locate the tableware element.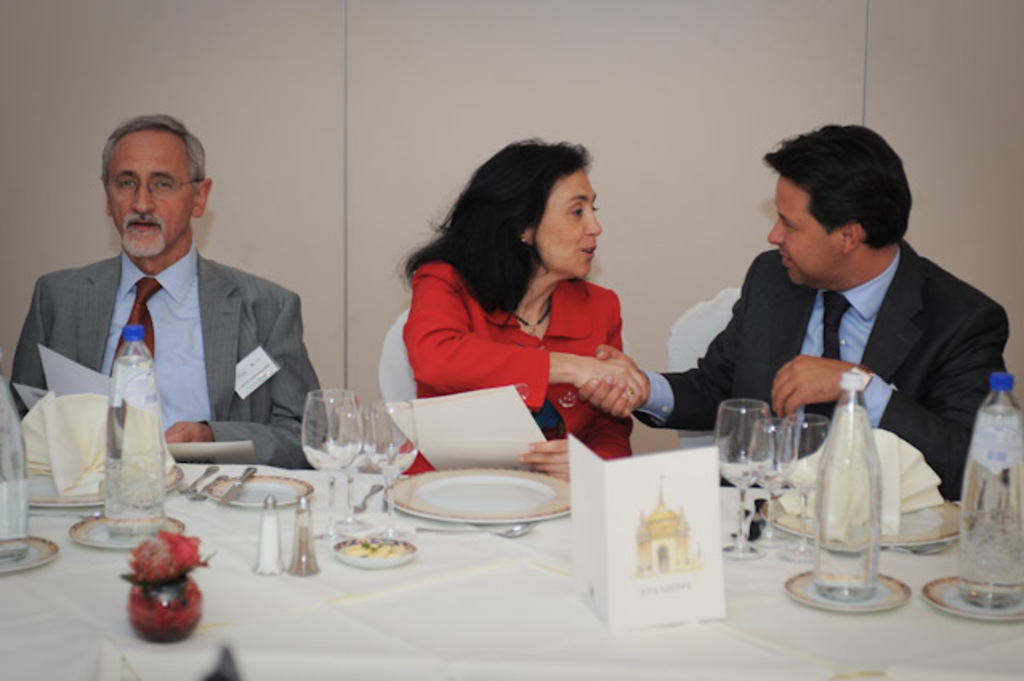
Element bbox: bbox=(365, 397, 423, 540).
